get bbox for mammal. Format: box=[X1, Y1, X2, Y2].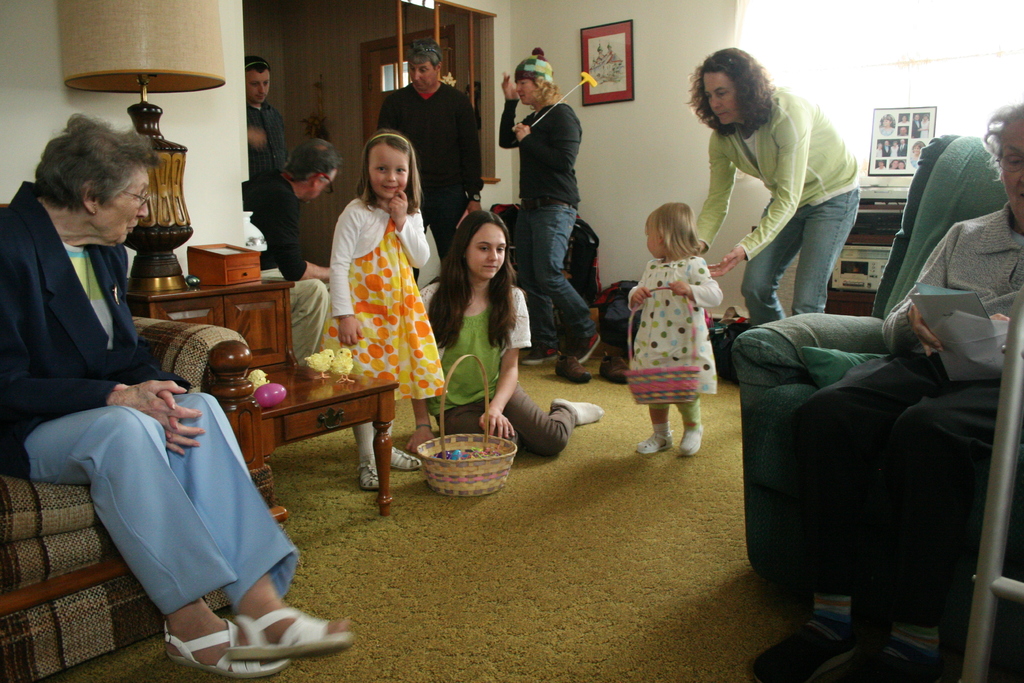
box=[622, 193, 732, 452].
